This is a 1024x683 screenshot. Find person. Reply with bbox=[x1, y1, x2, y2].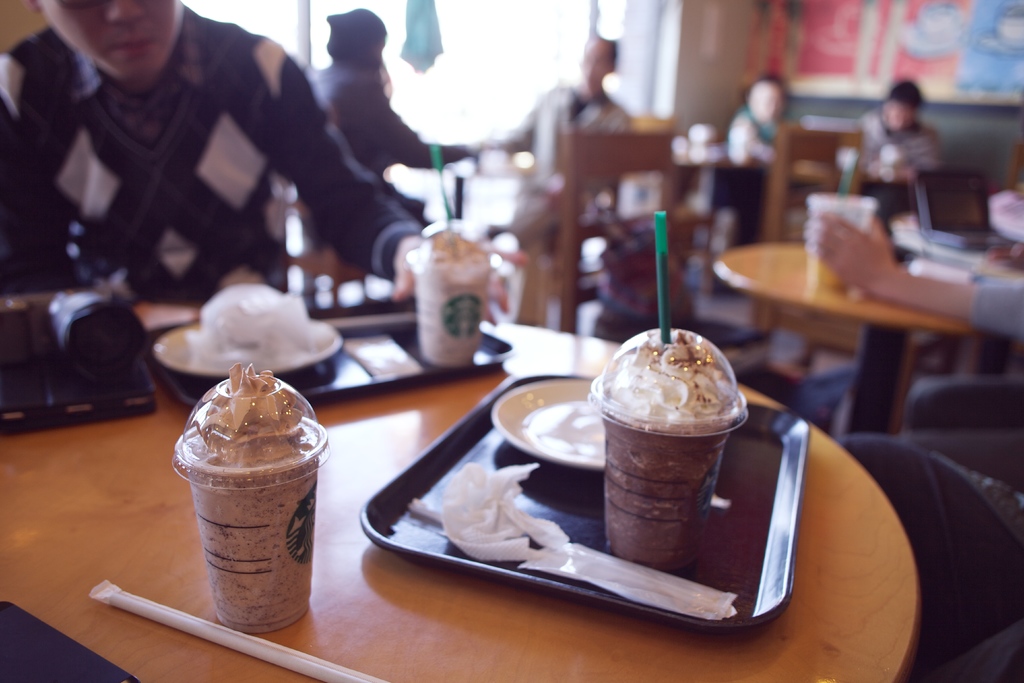
bbox=[488, 33, 628, 222].
